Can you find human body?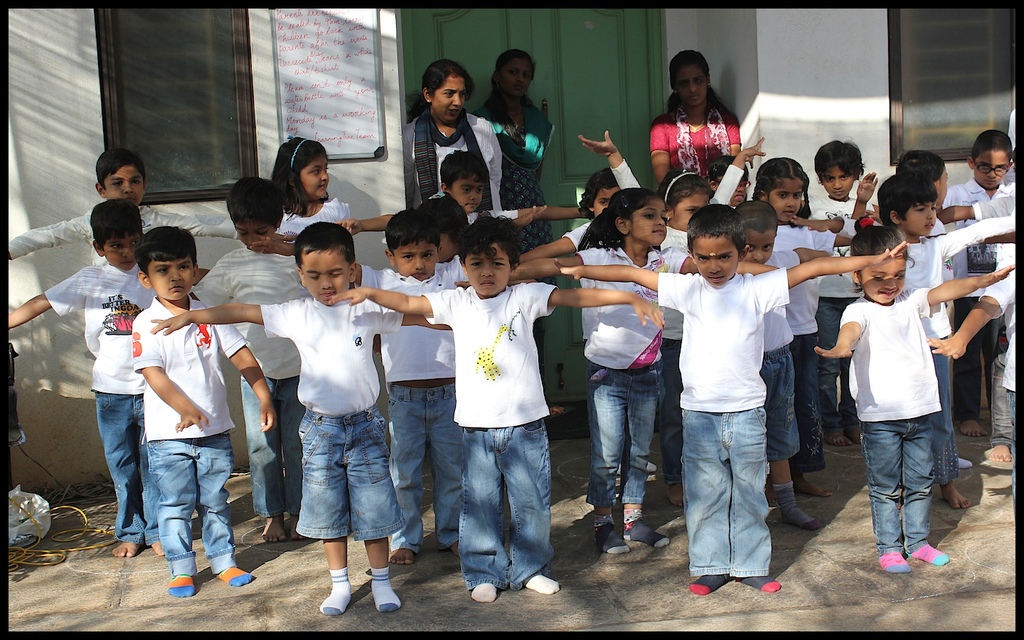
Yes, bounding box: box(940, 130, 1019, 234).
